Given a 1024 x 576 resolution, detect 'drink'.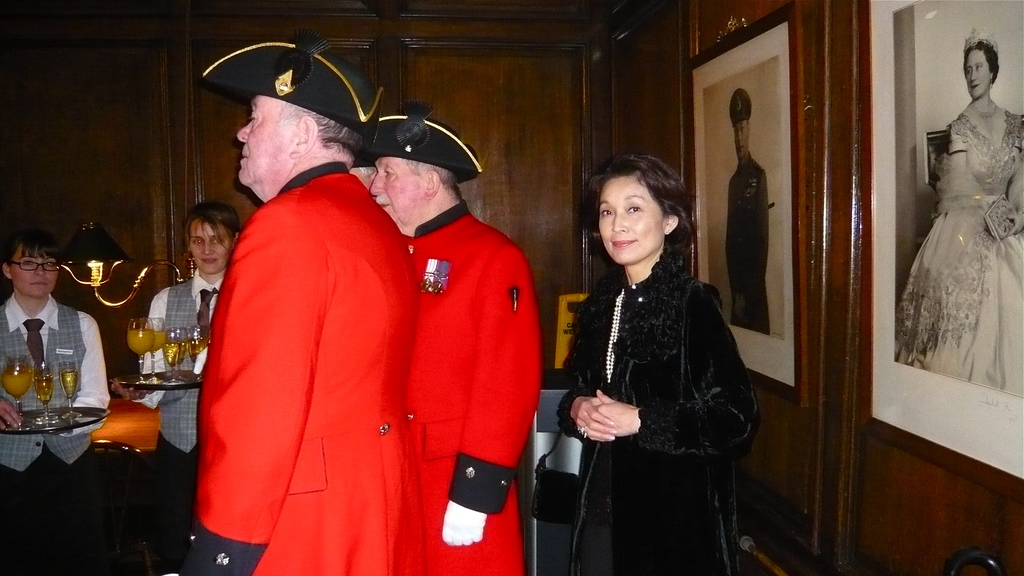
[left=163, top=324, right=181, bottom=364].
